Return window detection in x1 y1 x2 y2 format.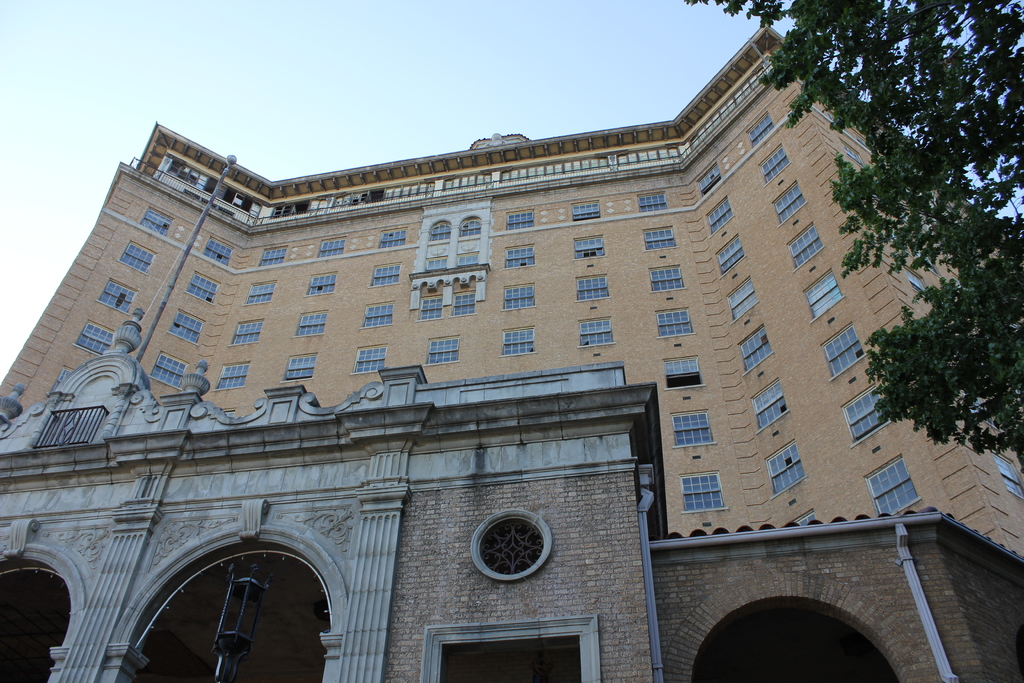
572 233 609 265.
